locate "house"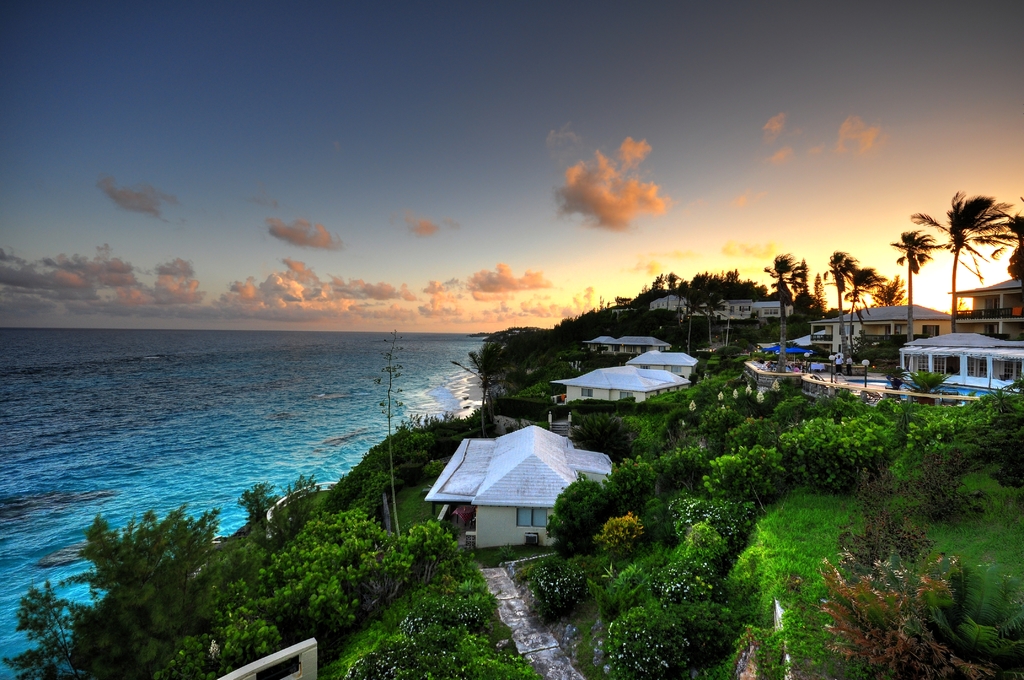
[422, 432, 633, 563]
